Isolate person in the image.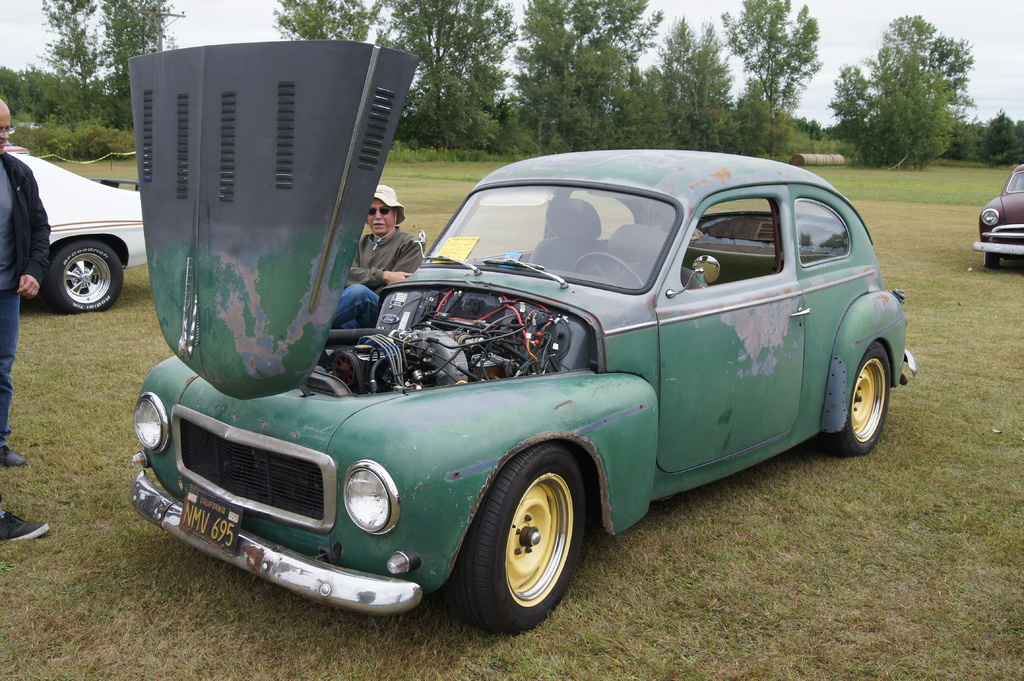
Isolated region: <region>327, 180, 422, 335</region>.
